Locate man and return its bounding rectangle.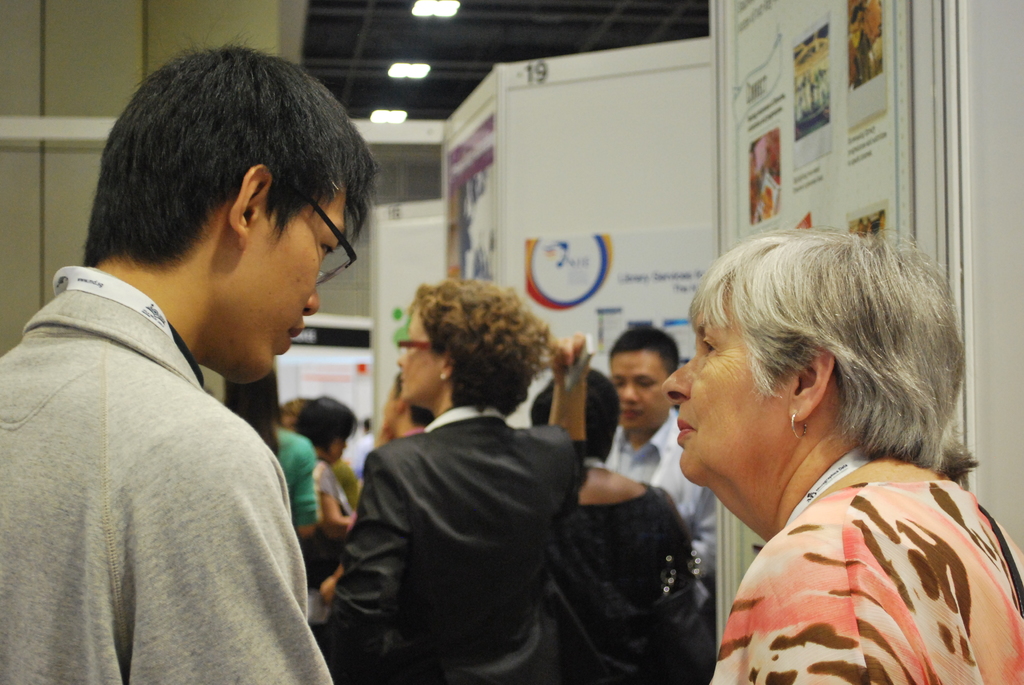
Rect(601, 317, 719, 588).
